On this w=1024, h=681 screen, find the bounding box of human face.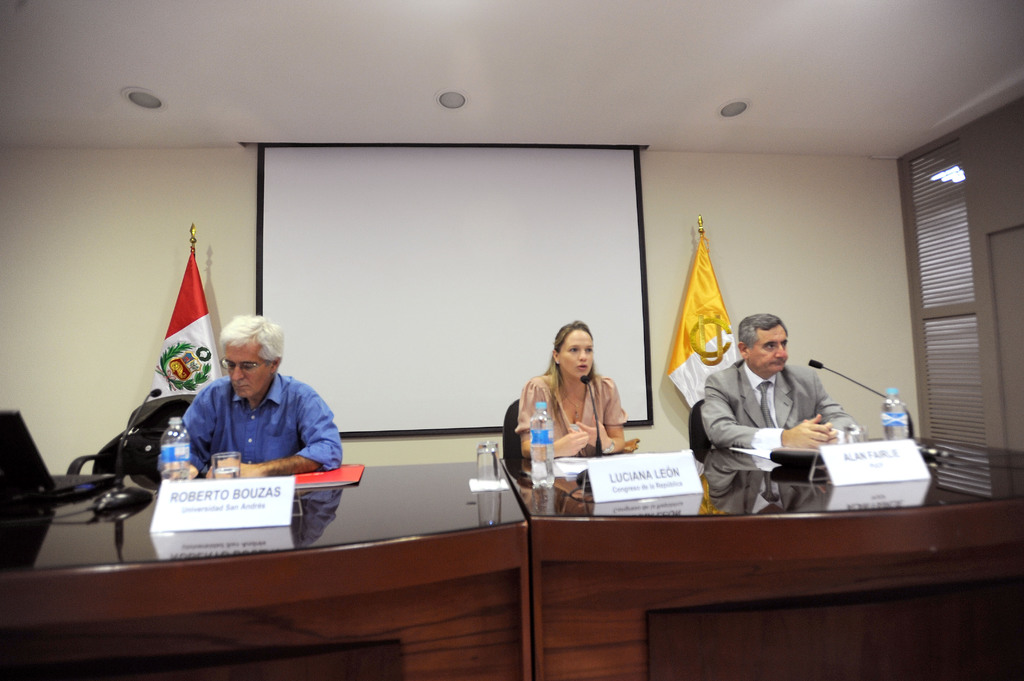
Bounding box: (left=748, top=324, right=789, bottom=369).
